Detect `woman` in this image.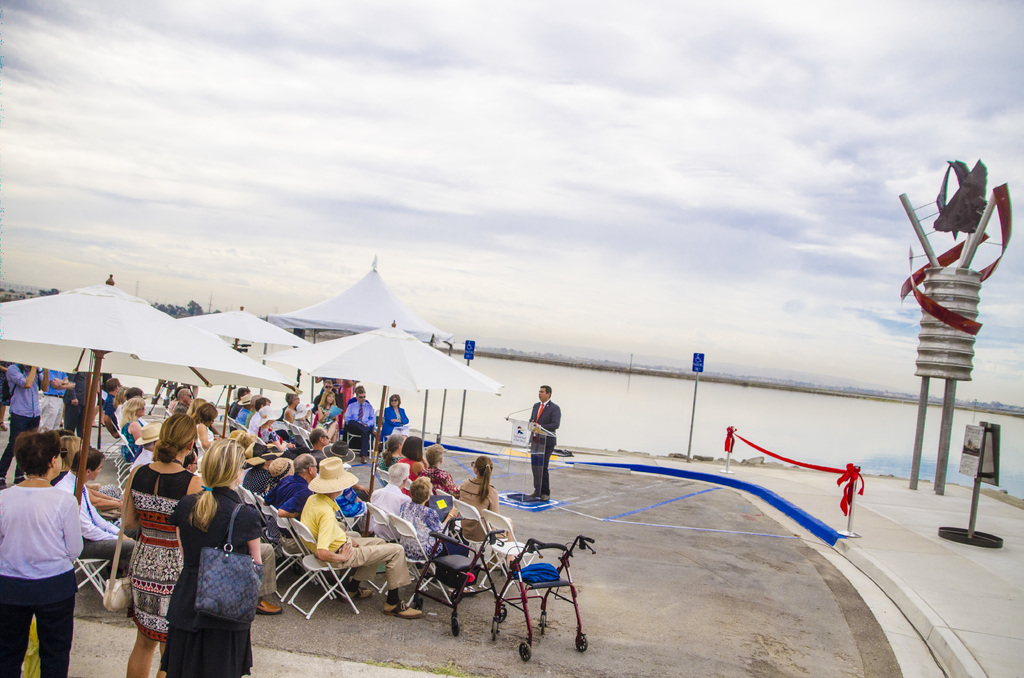
Detection: box(419, 443, 462, 499).
